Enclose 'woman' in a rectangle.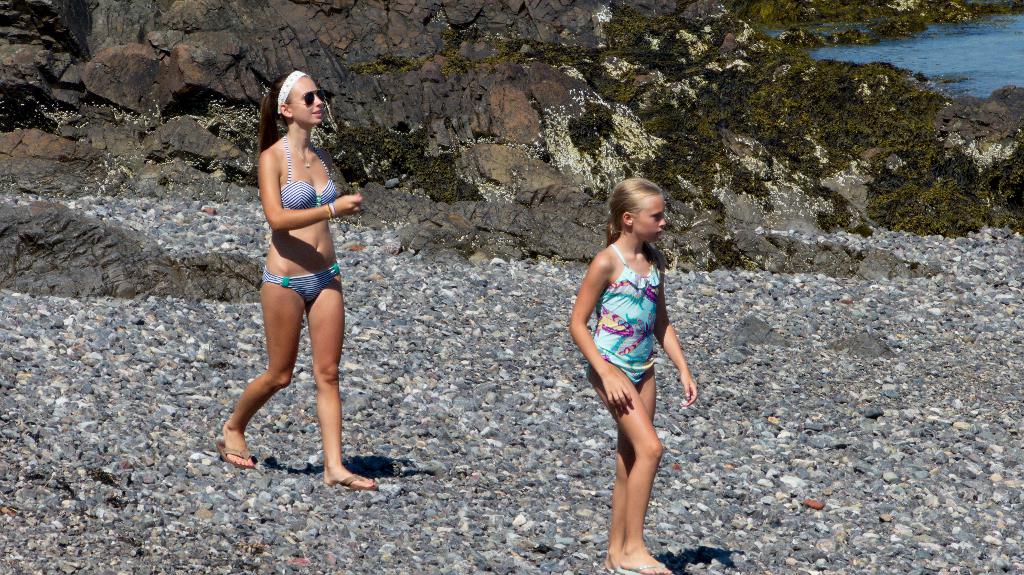
BBox(225, 54, 365, 482).
